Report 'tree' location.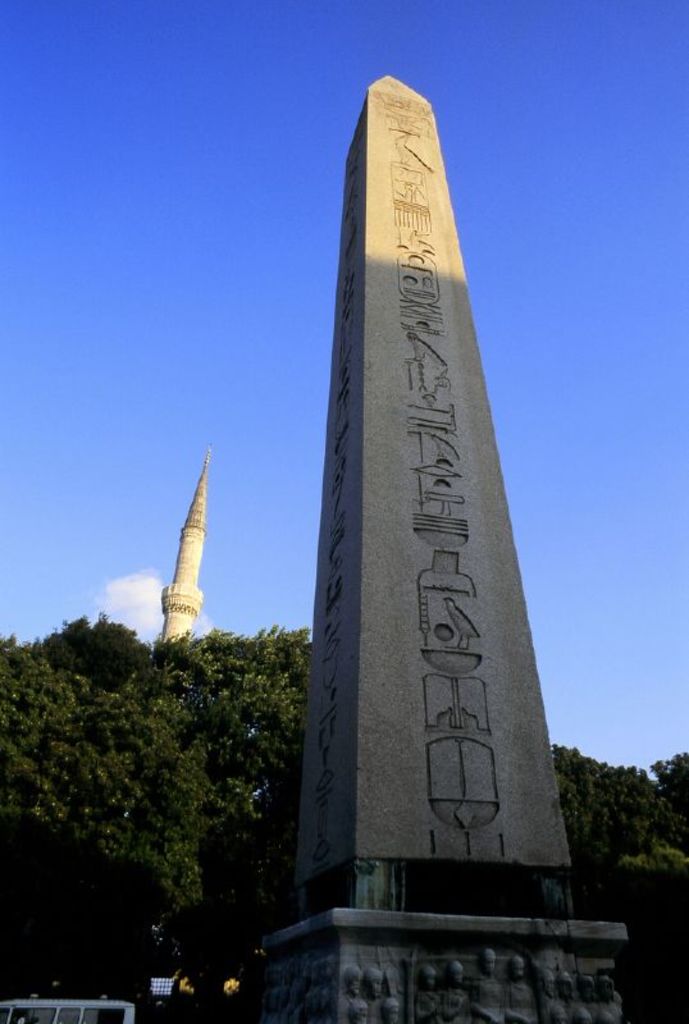
Report: locate(576, 733, 677, 908).
